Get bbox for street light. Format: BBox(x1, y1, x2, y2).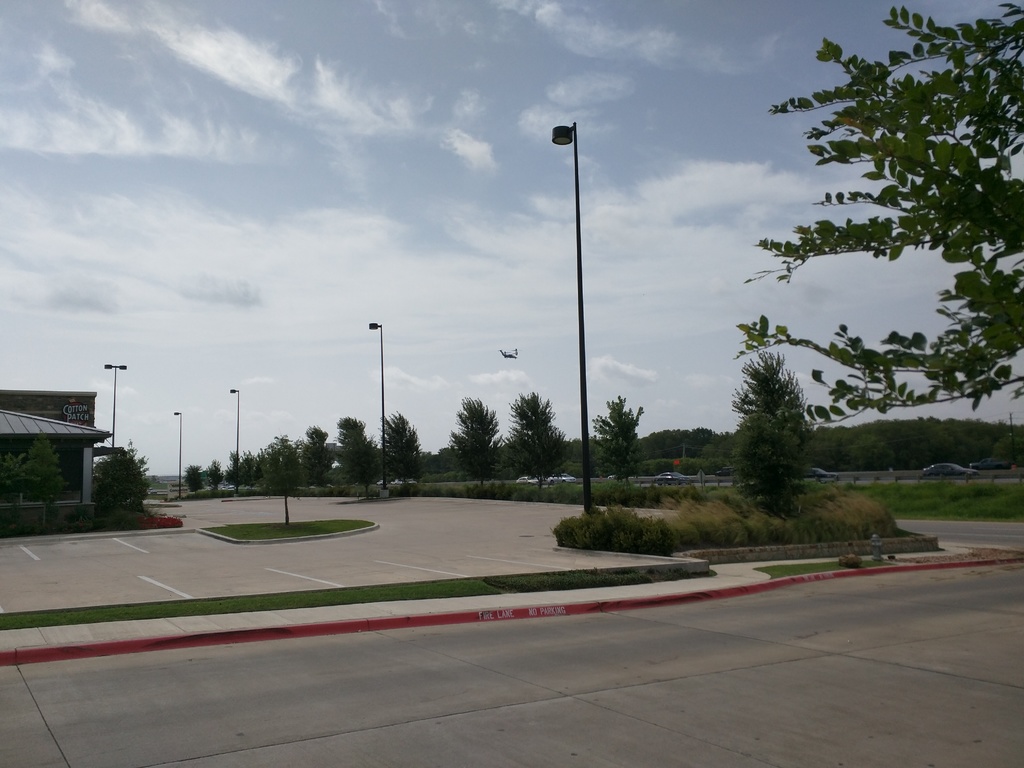
BBox(364, 320, 387, 500).
